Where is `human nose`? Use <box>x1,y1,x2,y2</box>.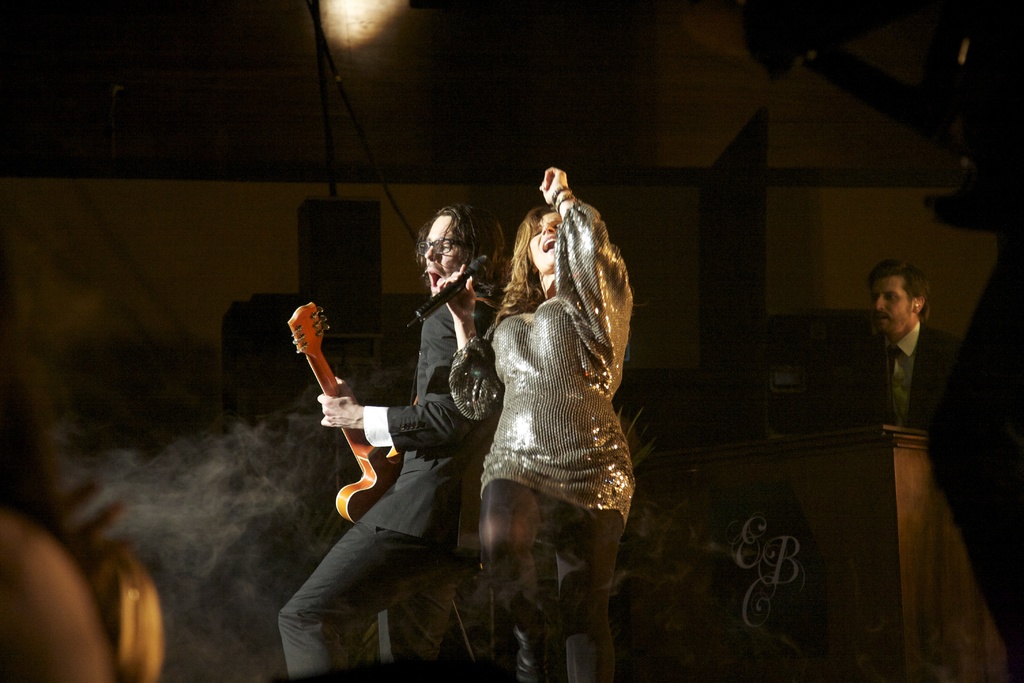
<box>424,243,442,263</box>.
